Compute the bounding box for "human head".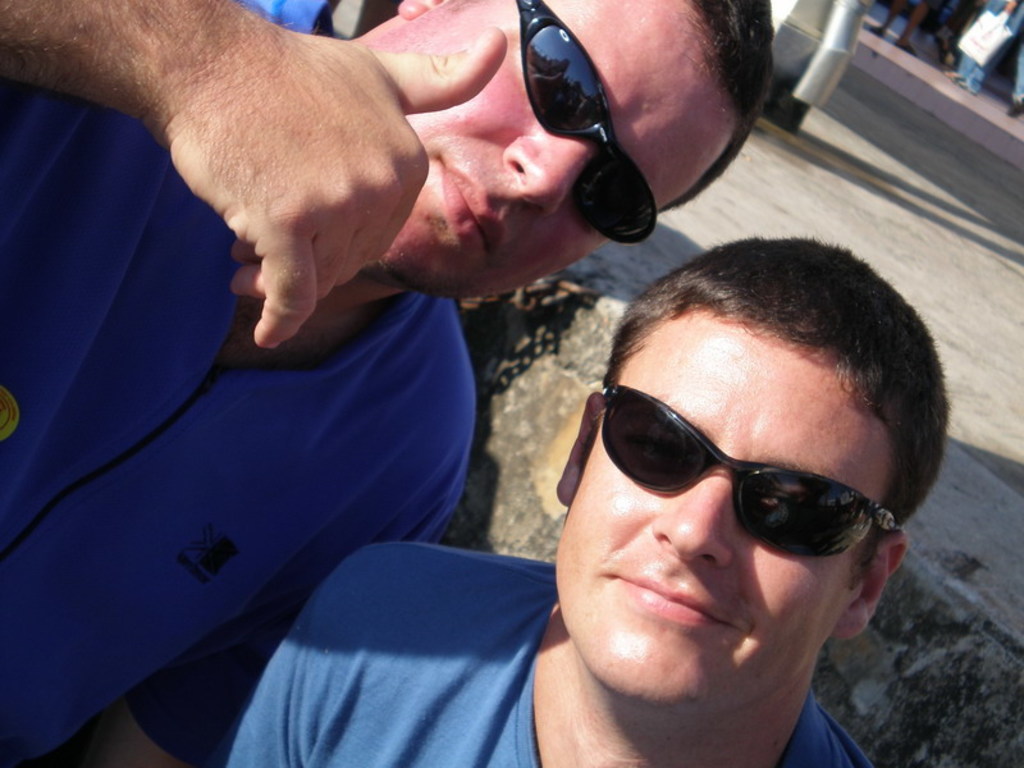
344, 0, 774, 302.
